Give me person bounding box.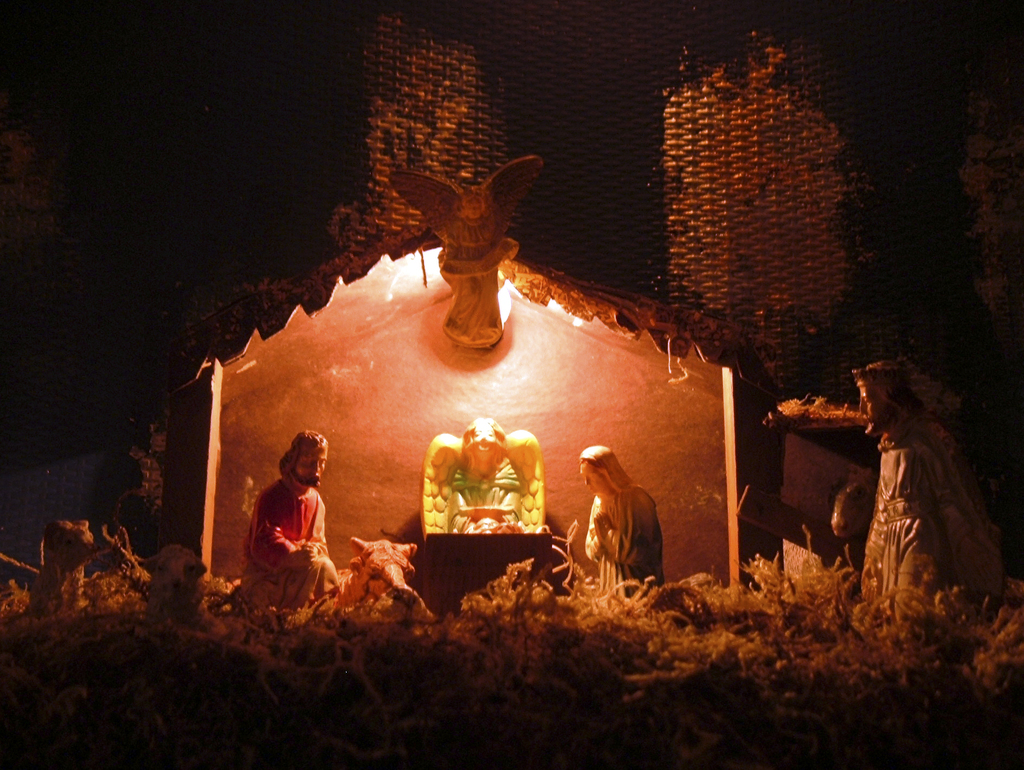
246 432 332 612.
